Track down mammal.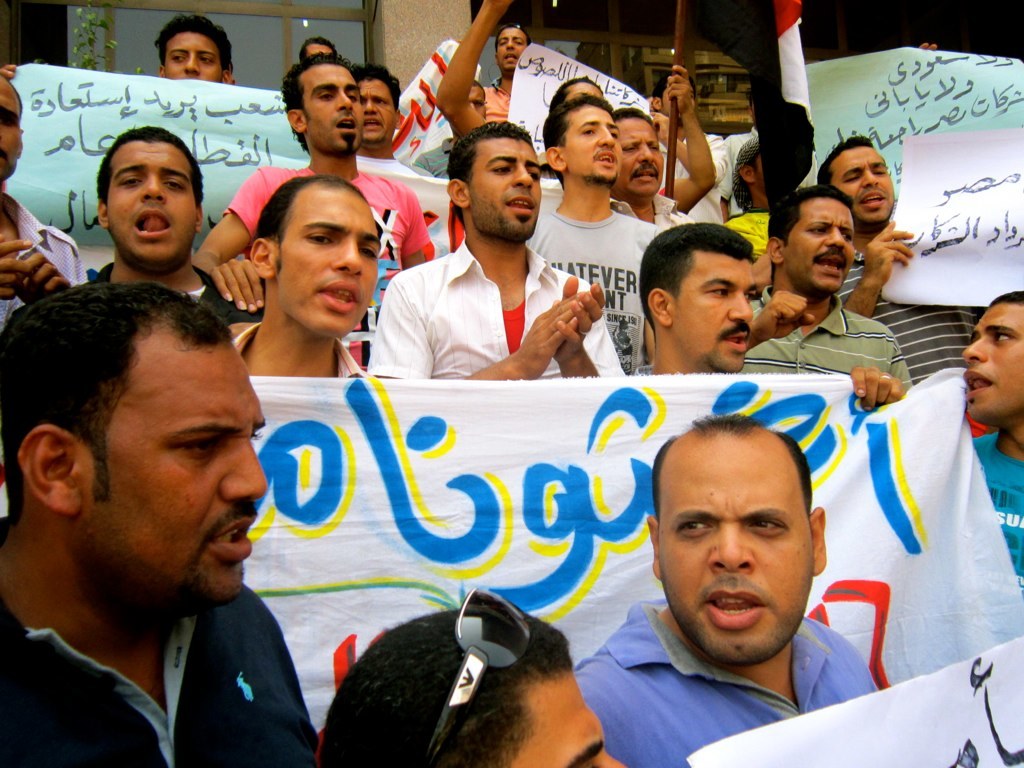
Tracked to bbox=[364, 119, 628, 379].
